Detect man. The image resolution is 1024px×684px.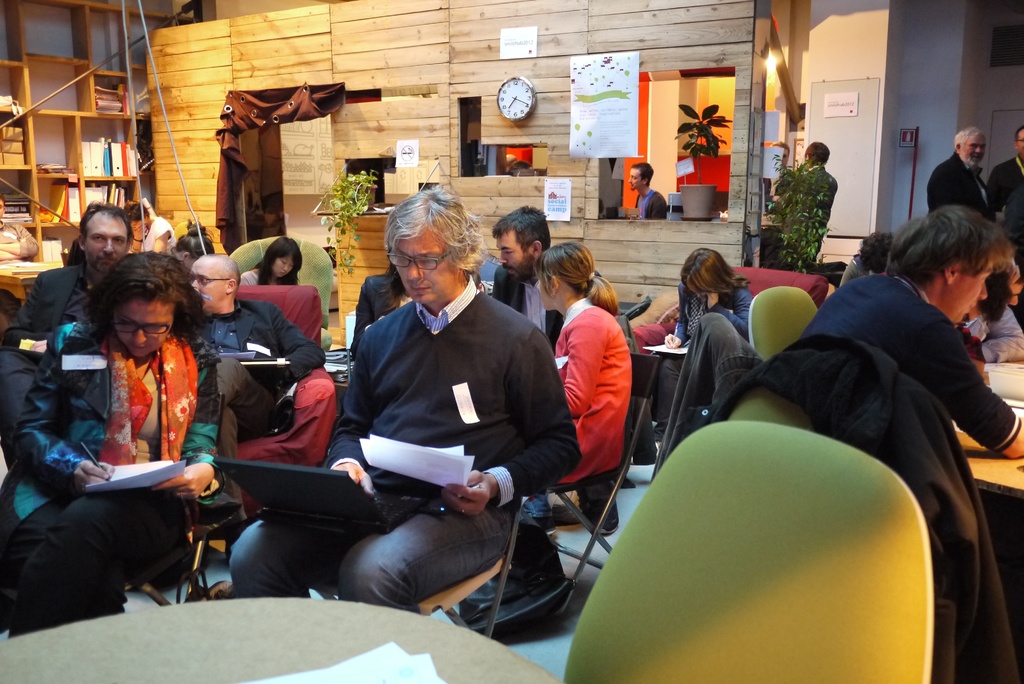
BBox(779, 204, 1023, 462).
